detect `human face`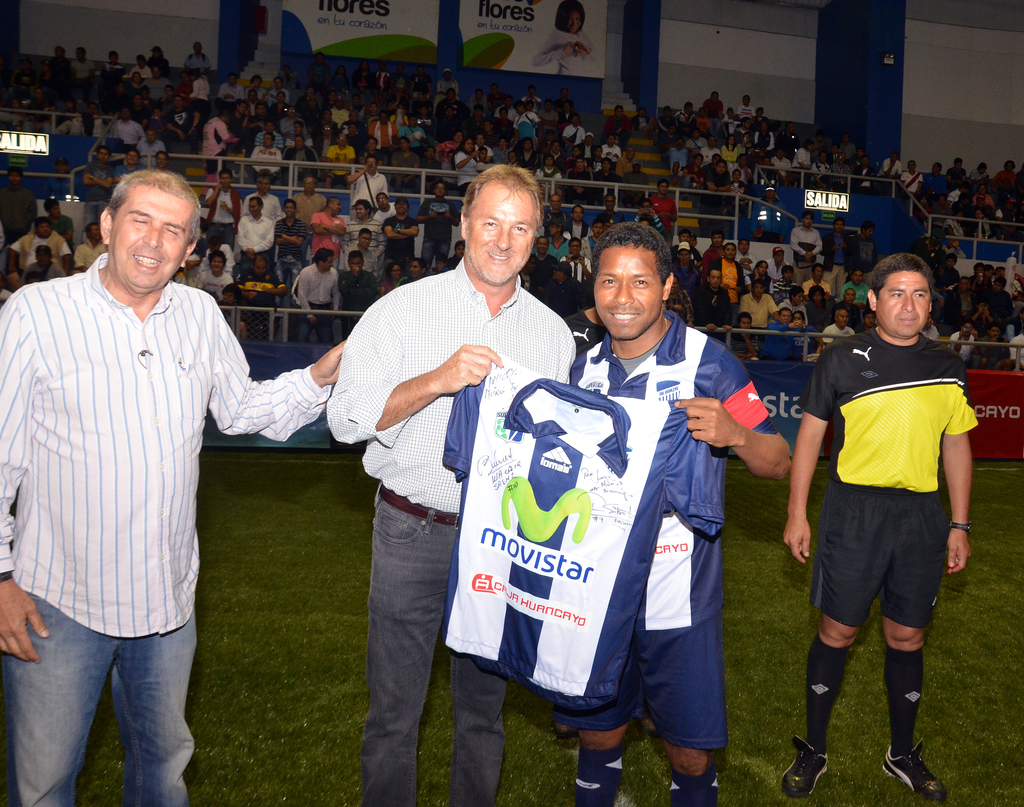
<region>676, 138, 684, 147</region>
